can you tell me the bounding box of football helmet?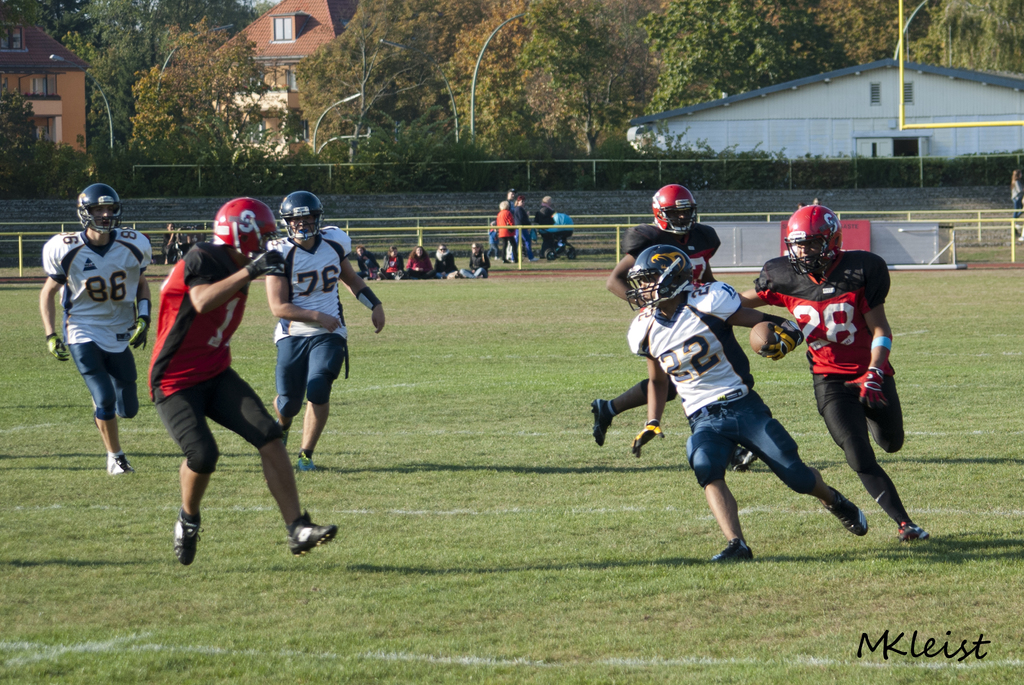
Rect(76, 184, 124, 235).
